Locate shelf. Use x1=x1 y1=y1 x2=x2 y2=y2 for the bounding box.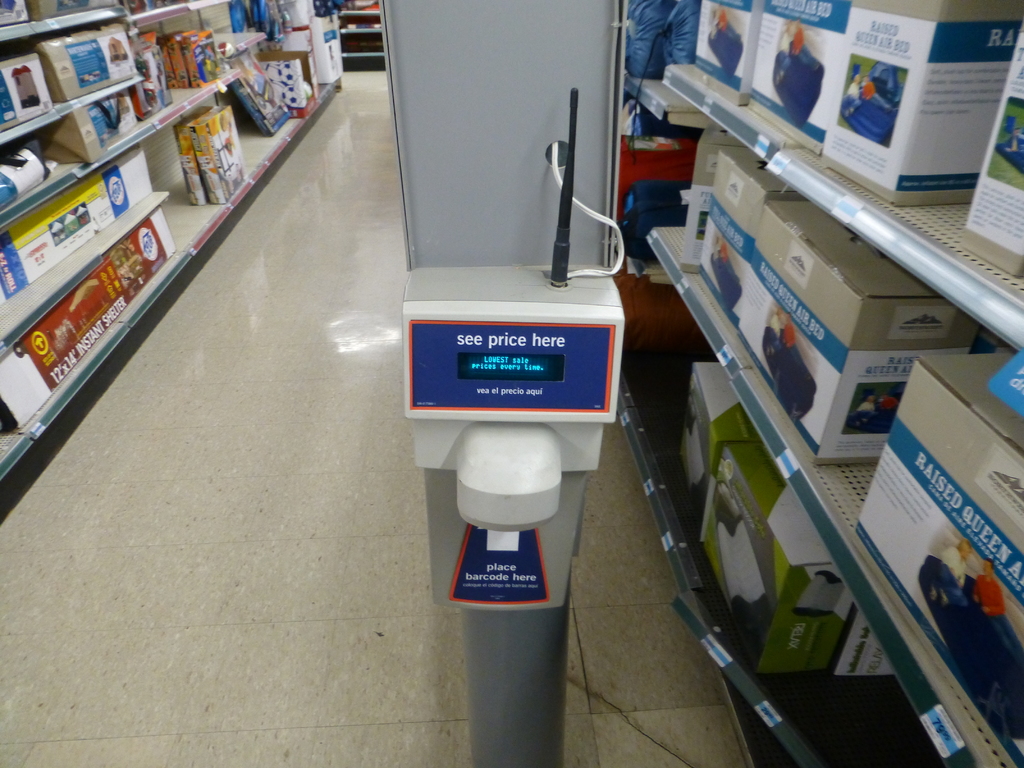
x1=146 y1=0 x2=308 y2=117.
